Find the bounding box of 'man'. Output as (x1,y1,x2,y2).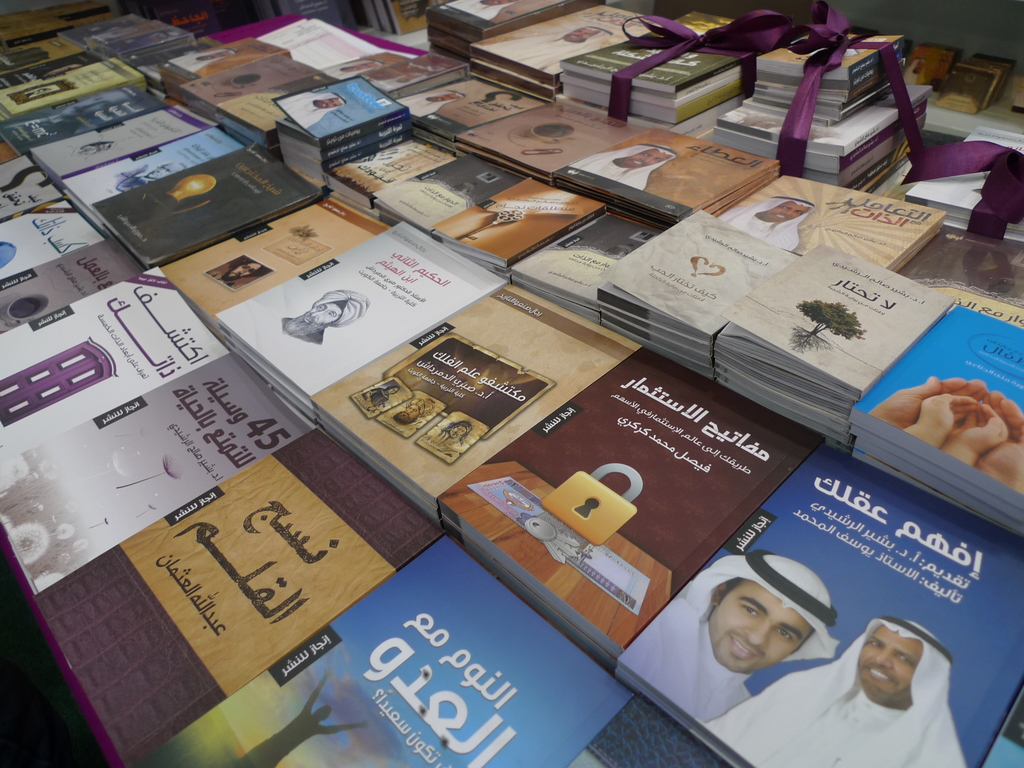
(180,48,235,74).
